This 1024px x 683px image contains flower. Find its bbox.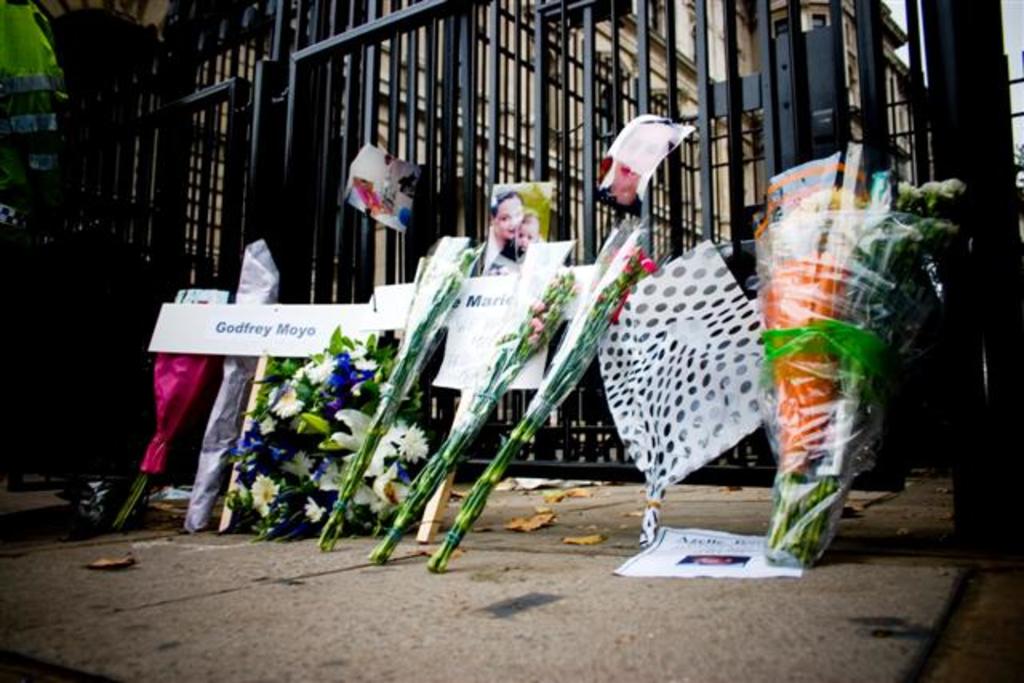
{"left": 262, "top": 377, "right": 309, "bottom": 414}.
